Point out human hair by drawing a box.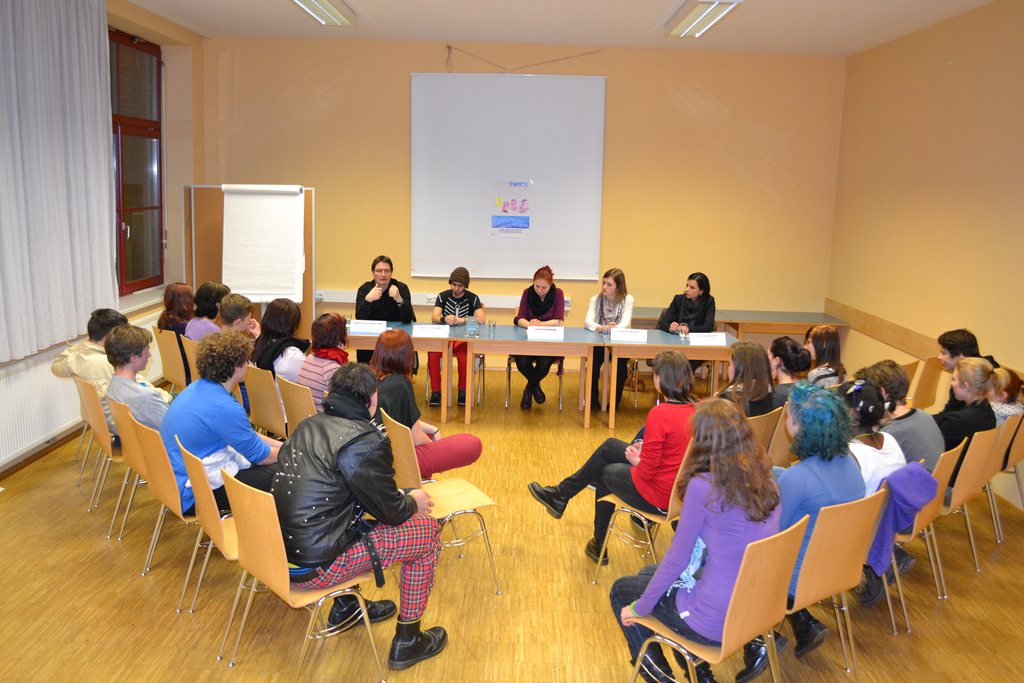
l=329, t=361, r=381, b=410.
